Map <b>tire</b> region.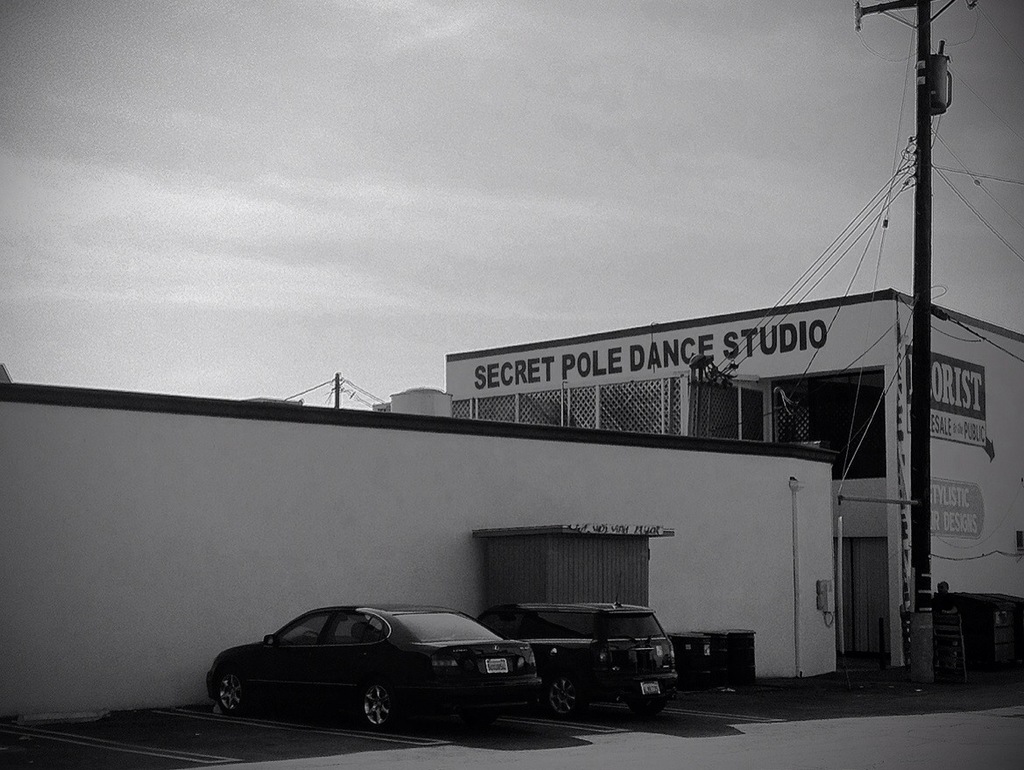
Mapped to BBox(547, 679, 580, 717).
